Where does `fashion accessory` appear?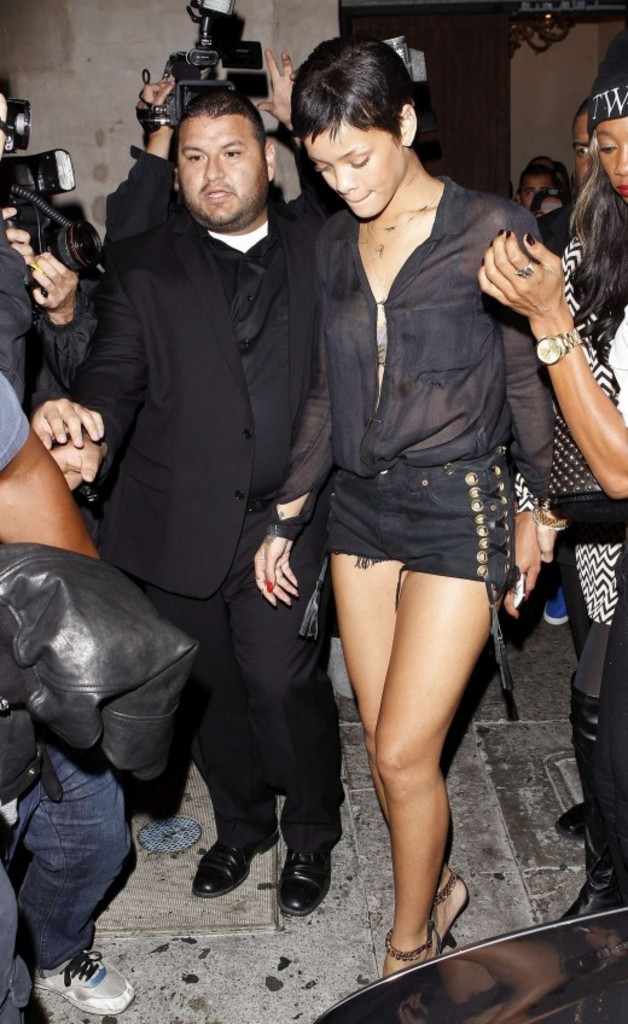
Appears at [left=187, top=838, right=277, bottom=894].
